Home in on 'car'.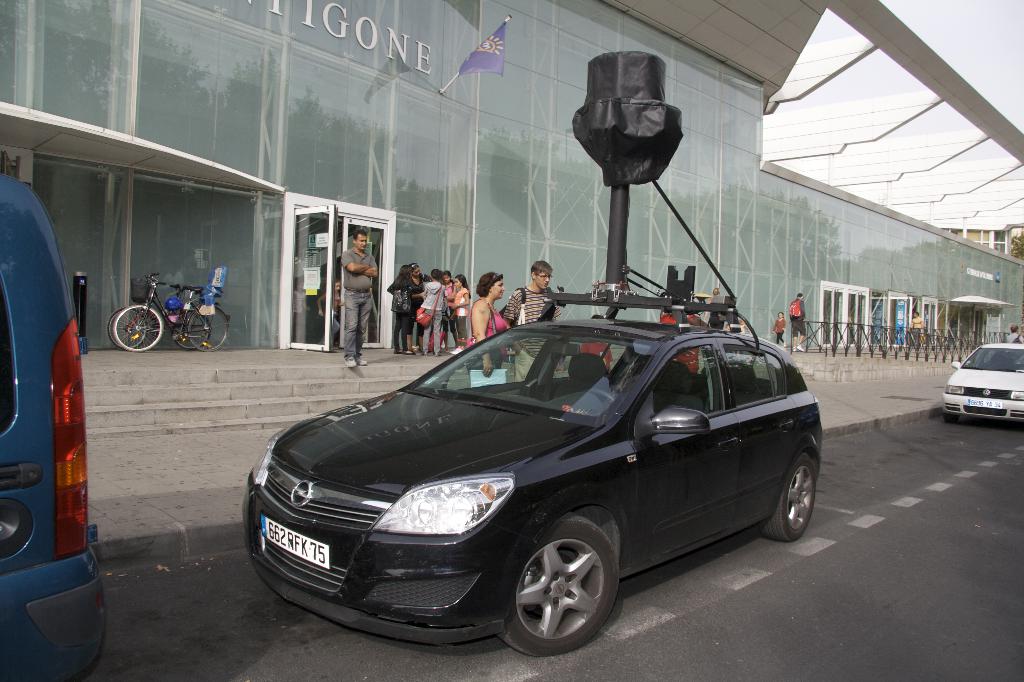
Homed in at box(942, 341, 1023, 425).
